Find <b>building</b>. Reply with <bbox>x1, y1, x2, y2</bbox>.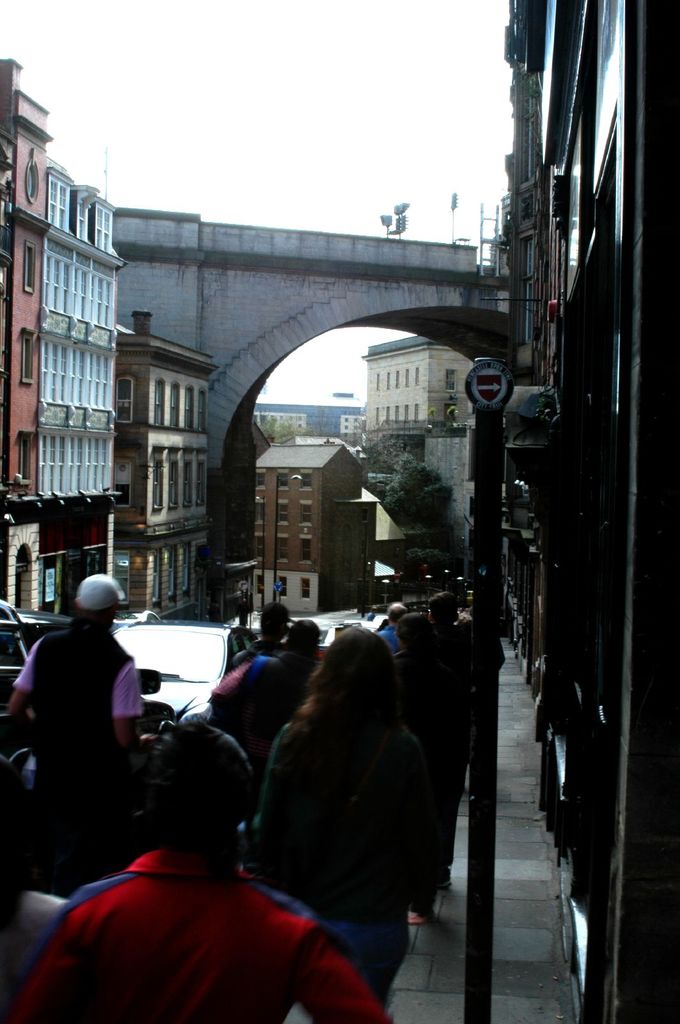
<bbox>0, 59, 52, 610</bbox>.
